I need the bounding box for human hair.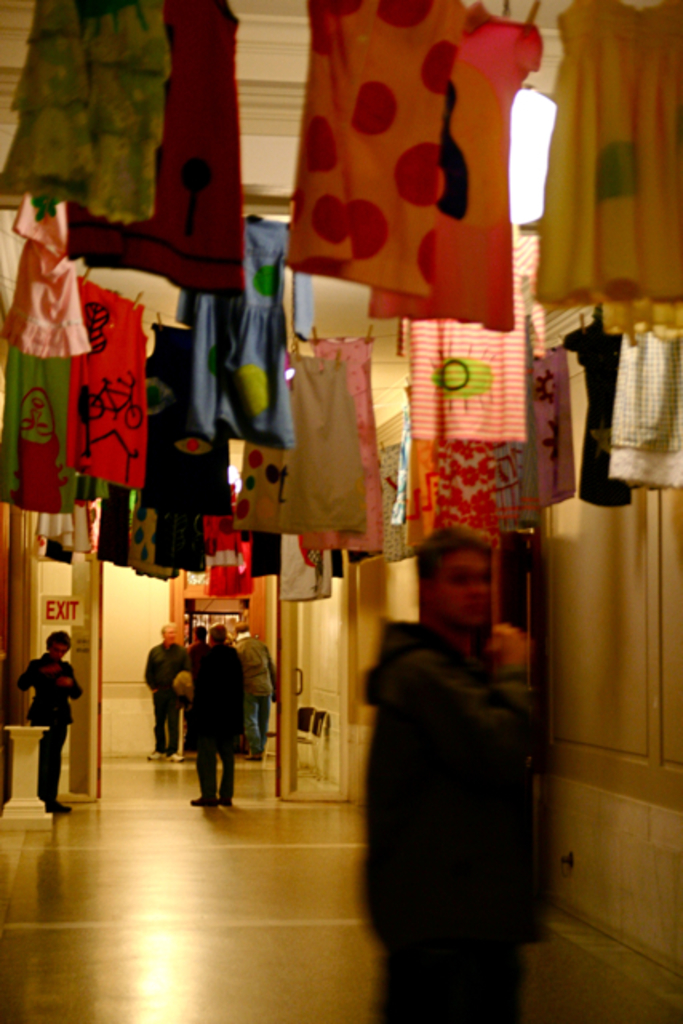
Here it is: select_region(43, 629, 72, 653).
